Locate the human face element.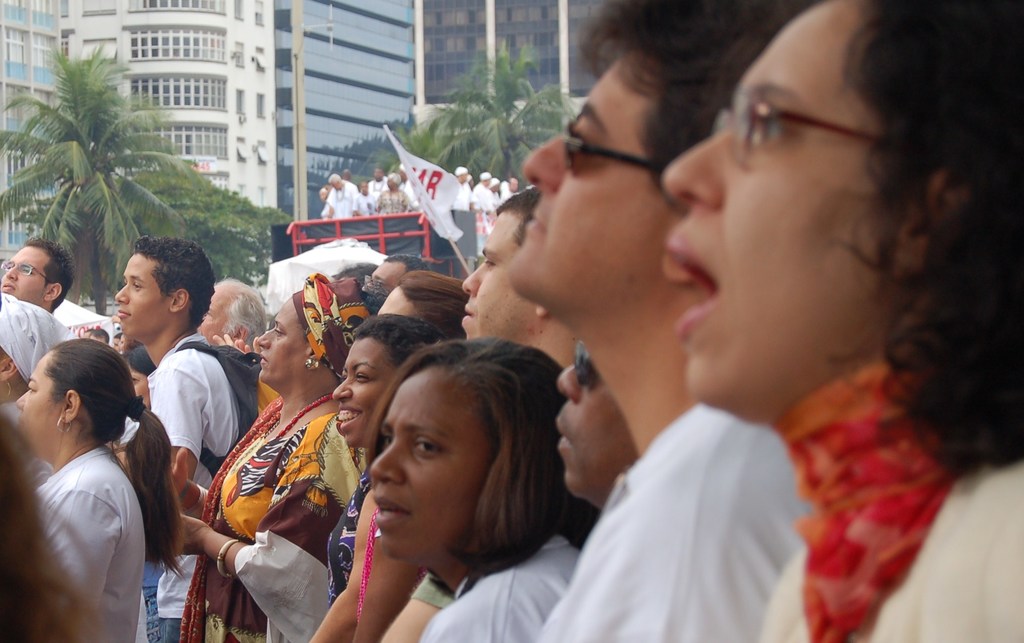
Element bbox: x1=460, y1=209, x2=527, y2=342.
